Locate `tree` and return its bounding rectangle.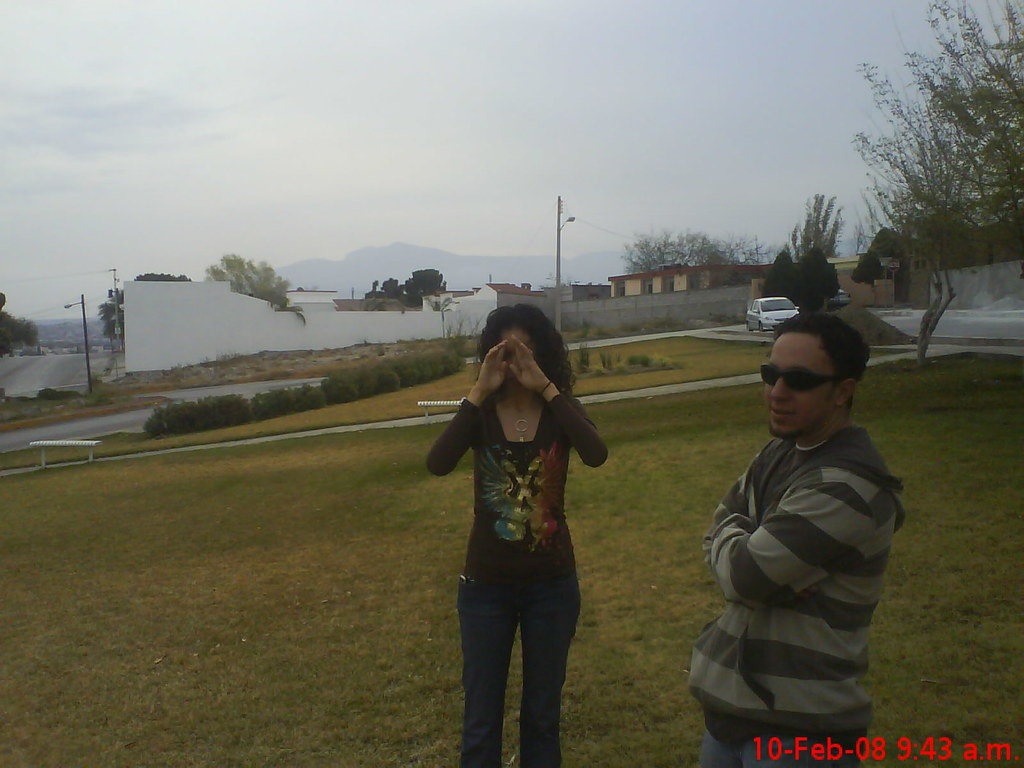
201:252:289:304.
